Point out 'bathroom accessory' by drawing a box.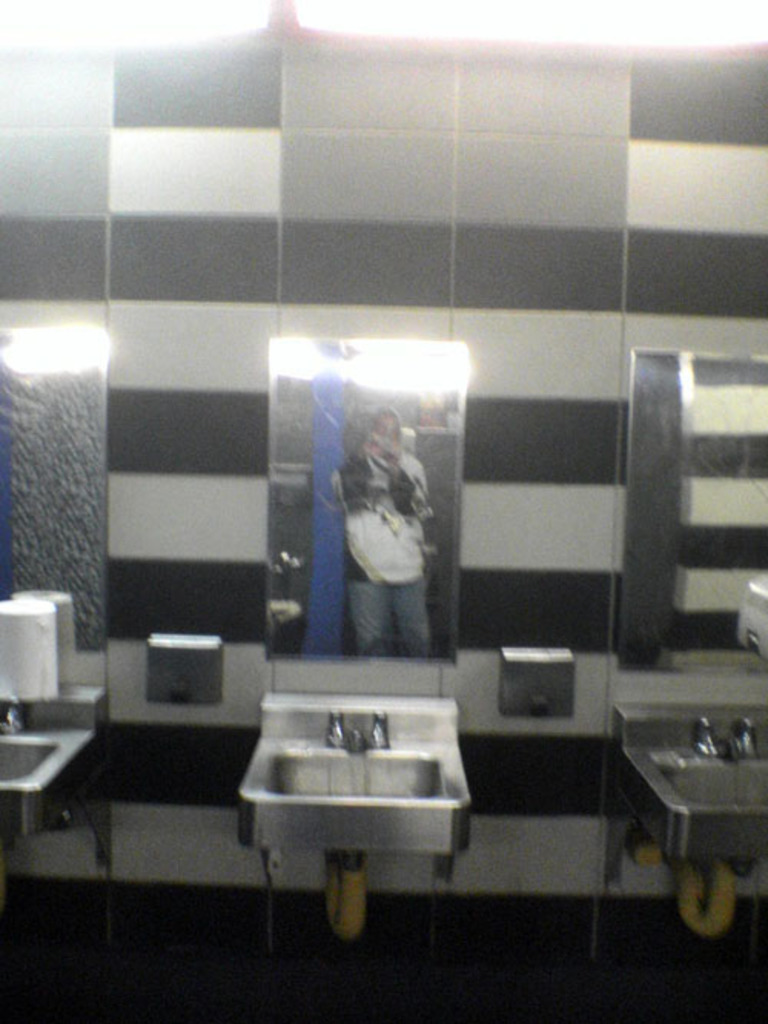
bbox=[688, 712, 728, 757].
